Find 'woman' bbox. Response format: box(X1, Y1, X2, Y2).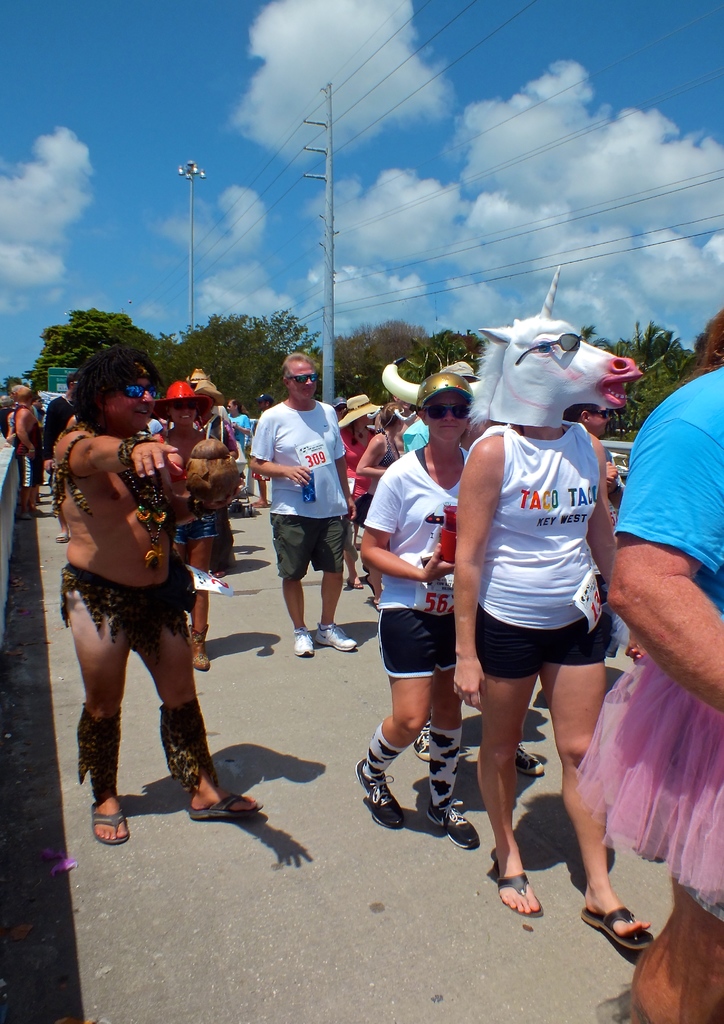
box(339, 399, 382, 586).
